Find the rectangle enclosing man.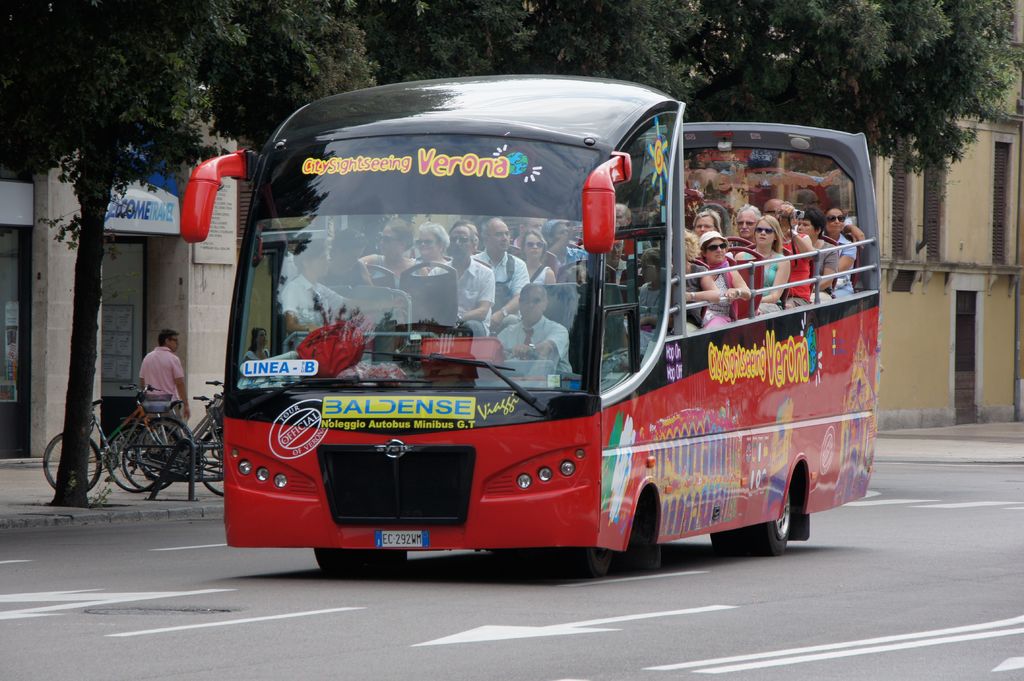
(left=137, top=328, right=191, bottom=451).
